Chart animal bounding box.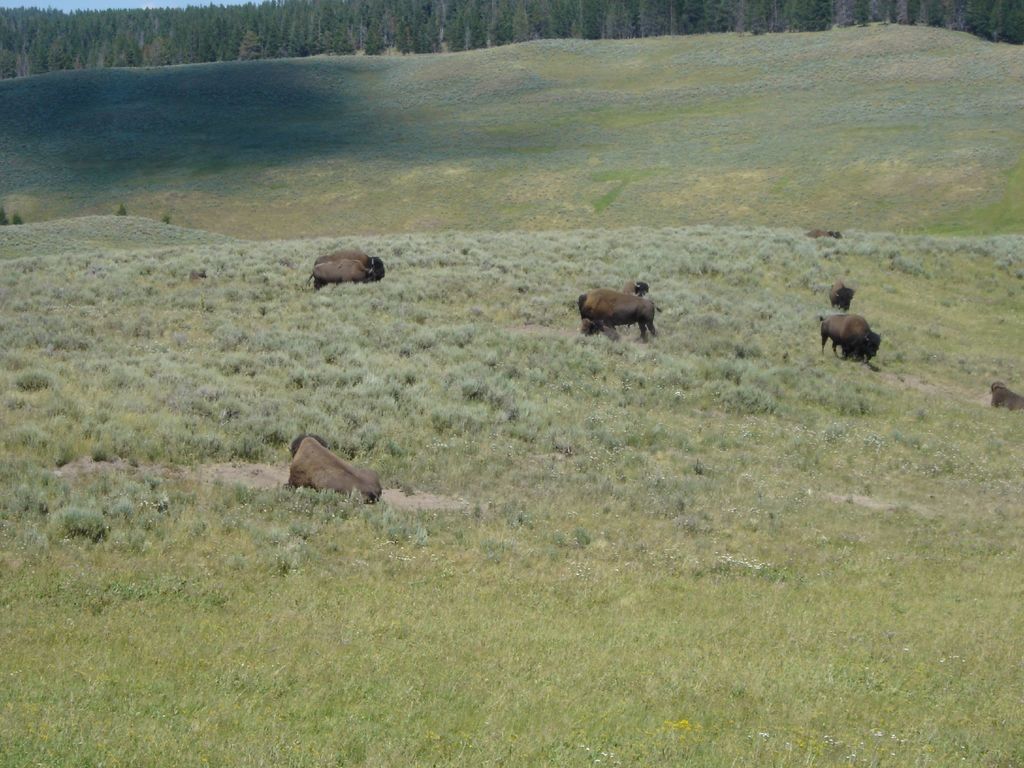
Charted: 307, 257, 376, 291.
